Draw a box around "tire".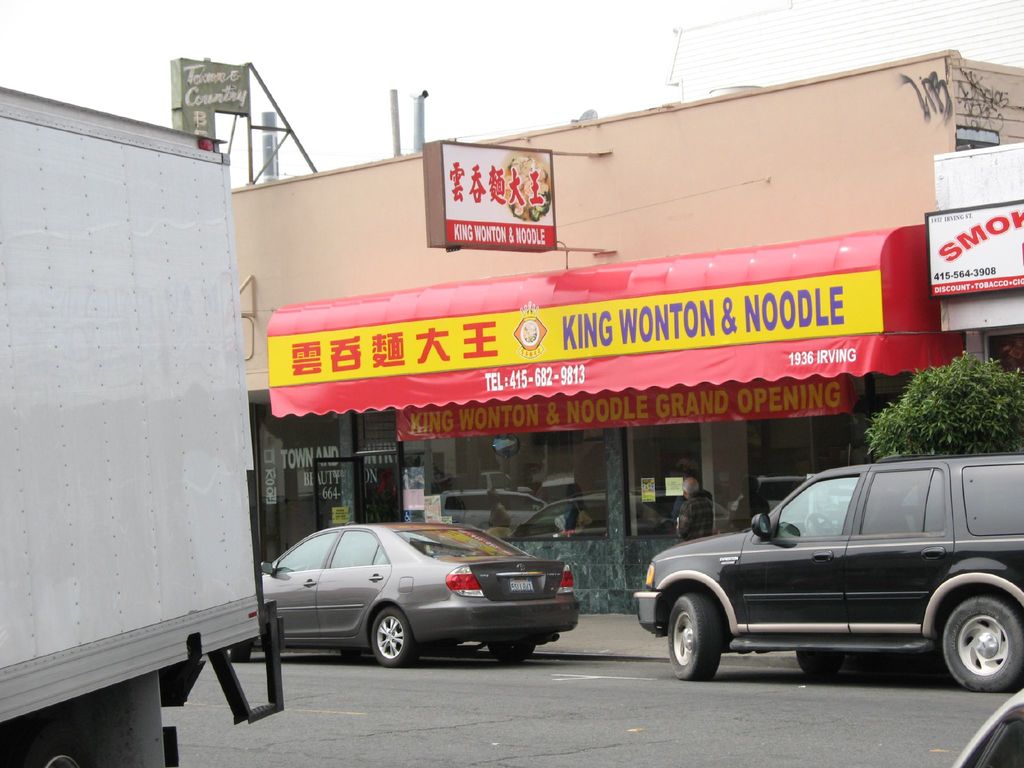
BBox(943, 593, 1023, 696).
